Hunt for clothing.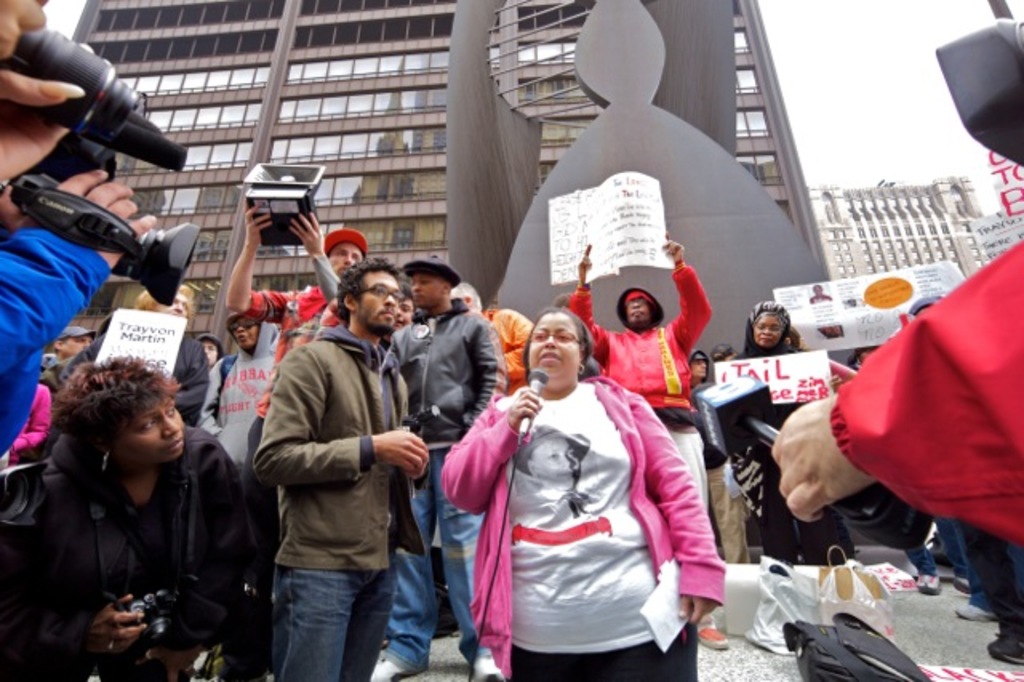
Hunted down at box(576, 245, 717, 421).
